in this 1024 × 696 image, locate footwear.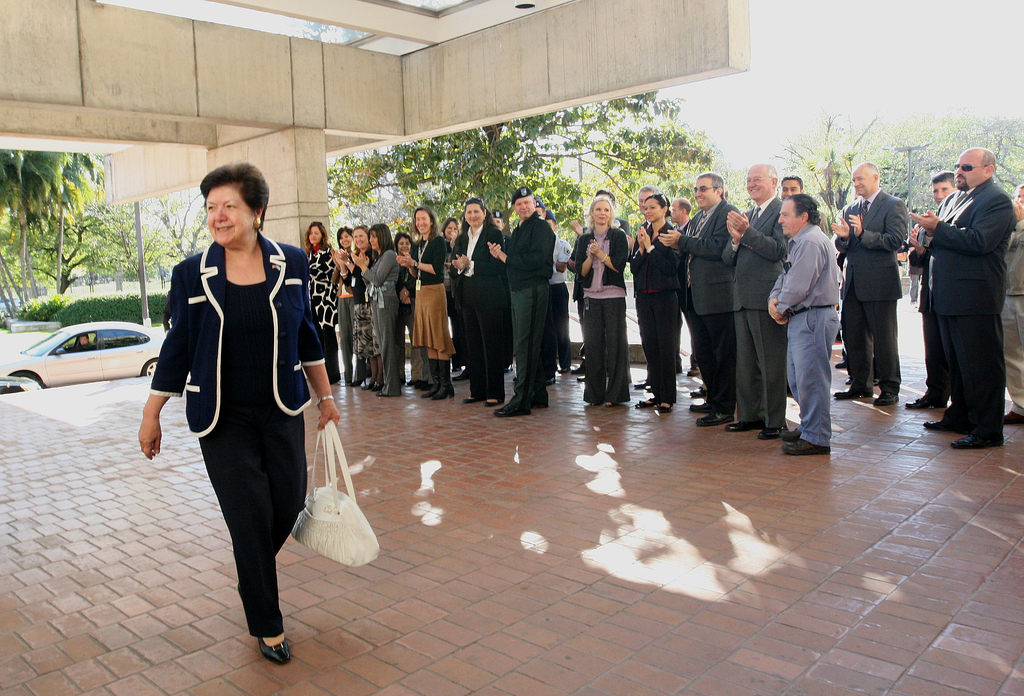
Bounding box: (left=489, top=396, right=528, bottom=417).
